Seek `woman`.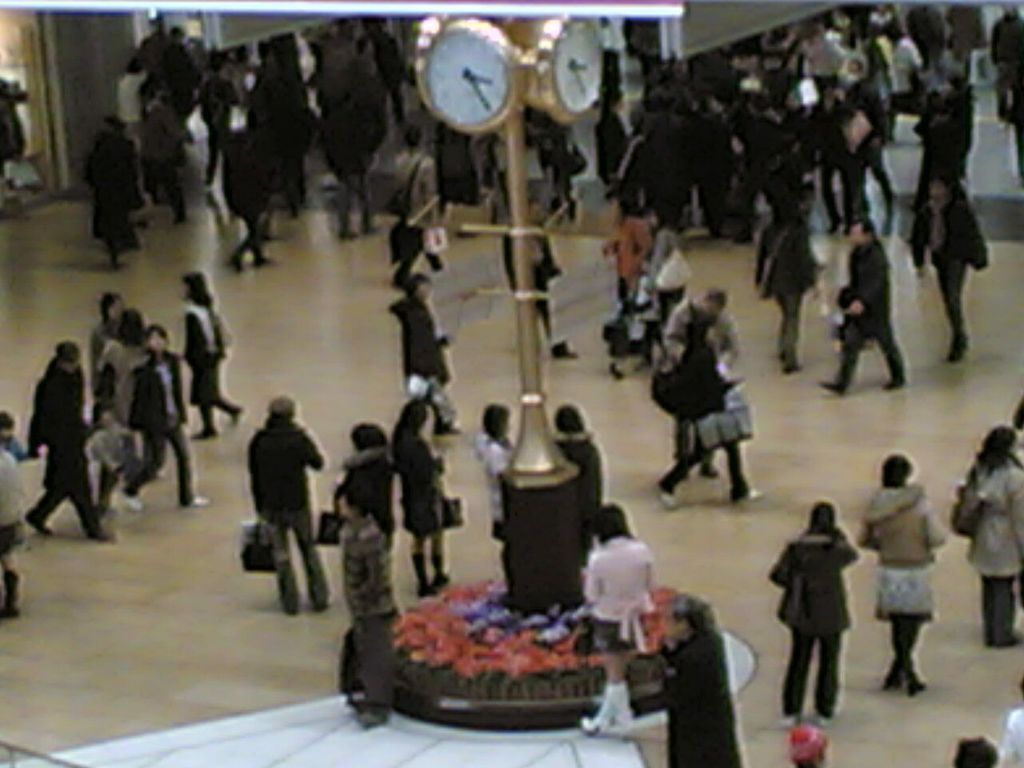
325:423:401:630.
